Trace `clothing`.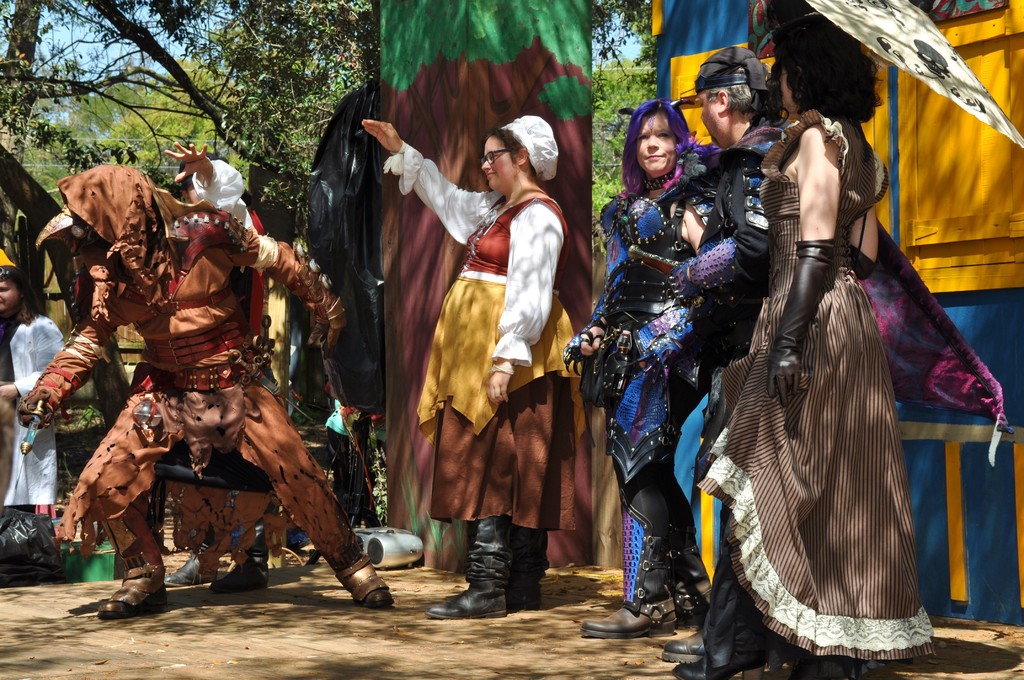
Traced to {"x1": 719, "y1": 115, "x2": 959, "y2": 661}.
